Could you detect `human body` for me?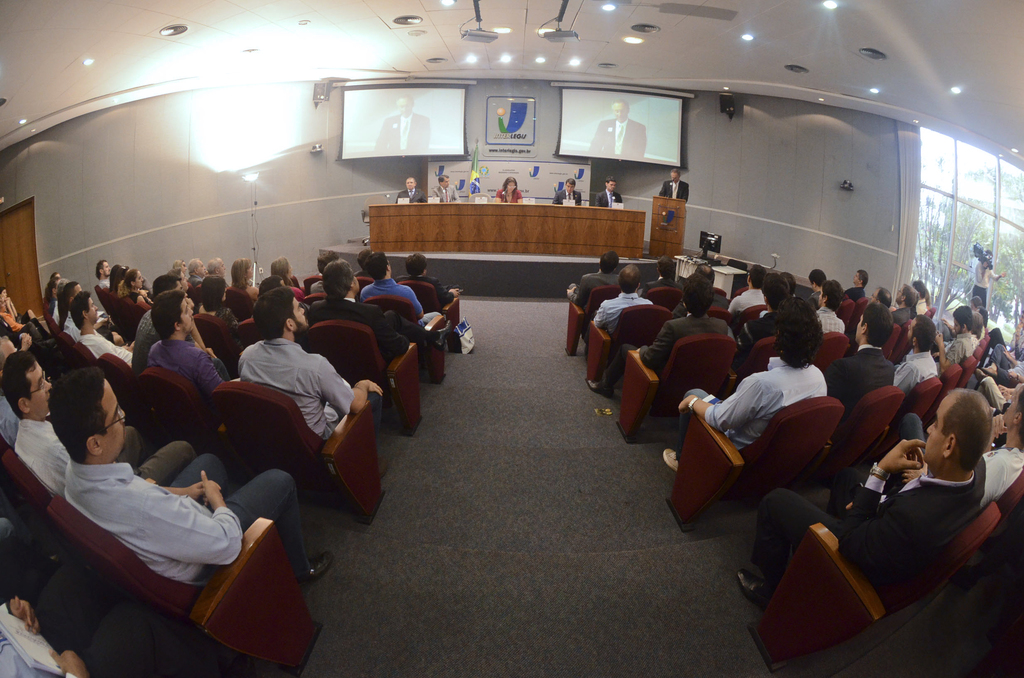
Detection result: pyautogui.locateOnScreen(74, 295, 127, 366).
